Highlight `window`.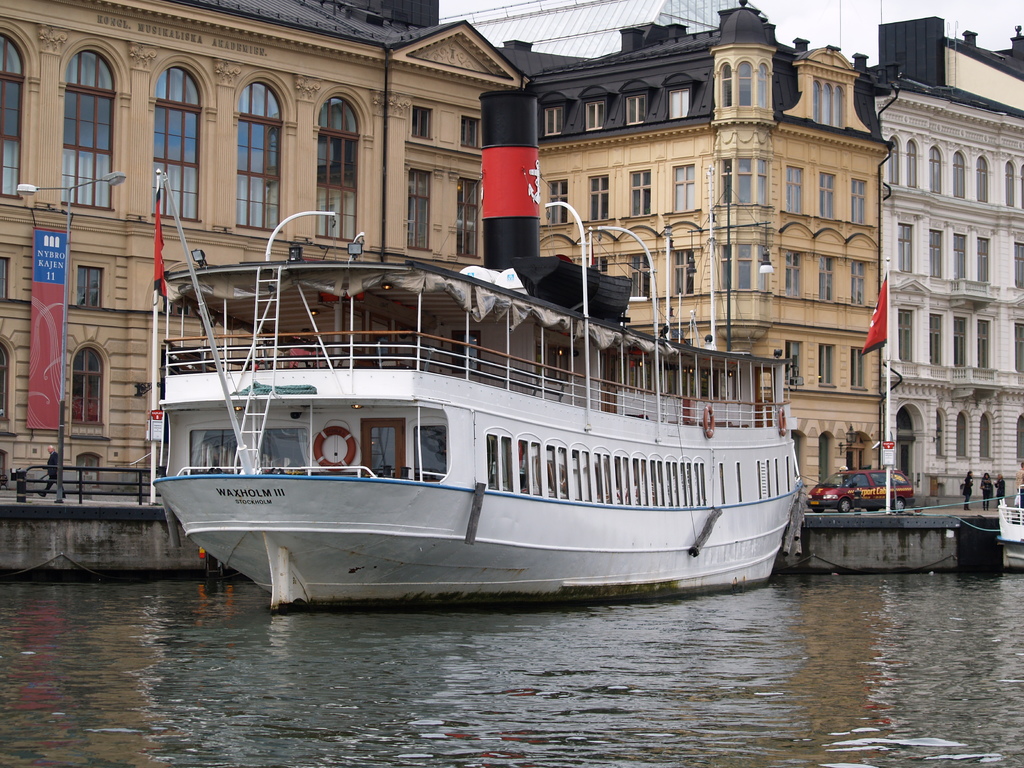
Highlighted region: select_region(854, 259, 865, 308).
